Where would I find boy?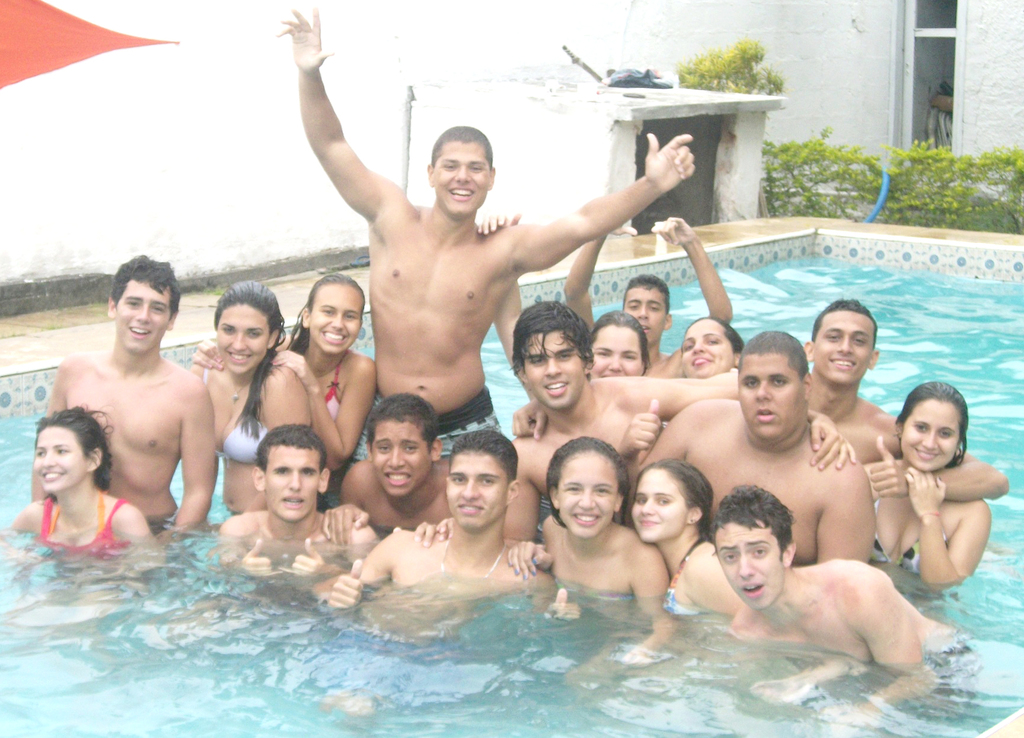
At (268, 4, 694, 466).
